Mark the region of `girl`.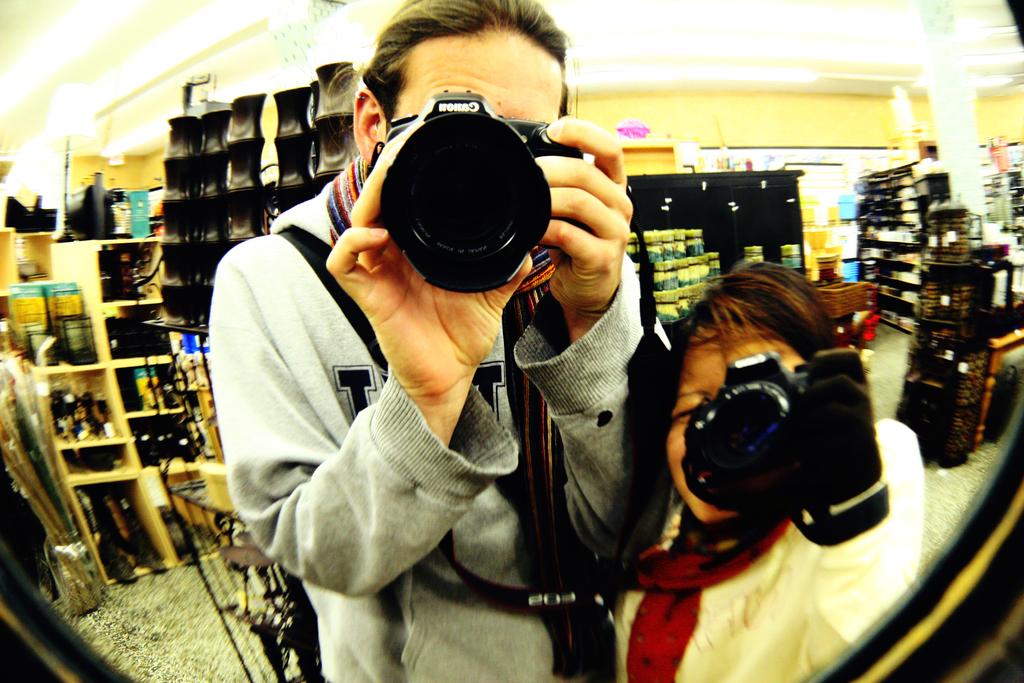
Region: {"left": 624, "top": 259, "right": 929, "bottom": 682}.
